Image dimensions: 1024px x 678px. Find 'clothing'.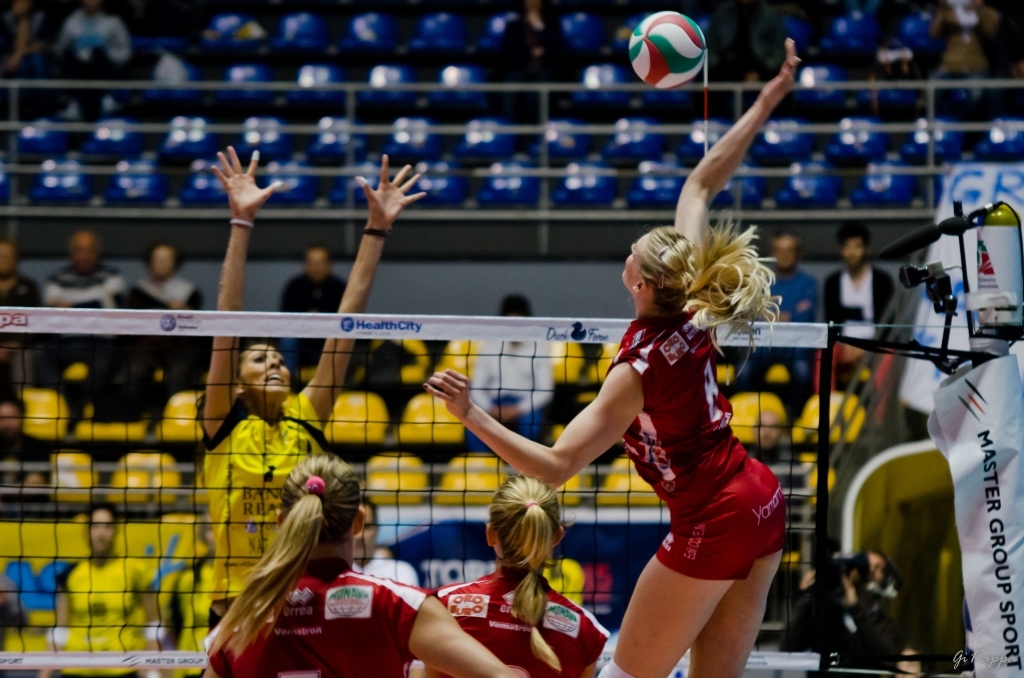
detection(52, 552, 160, 677).
